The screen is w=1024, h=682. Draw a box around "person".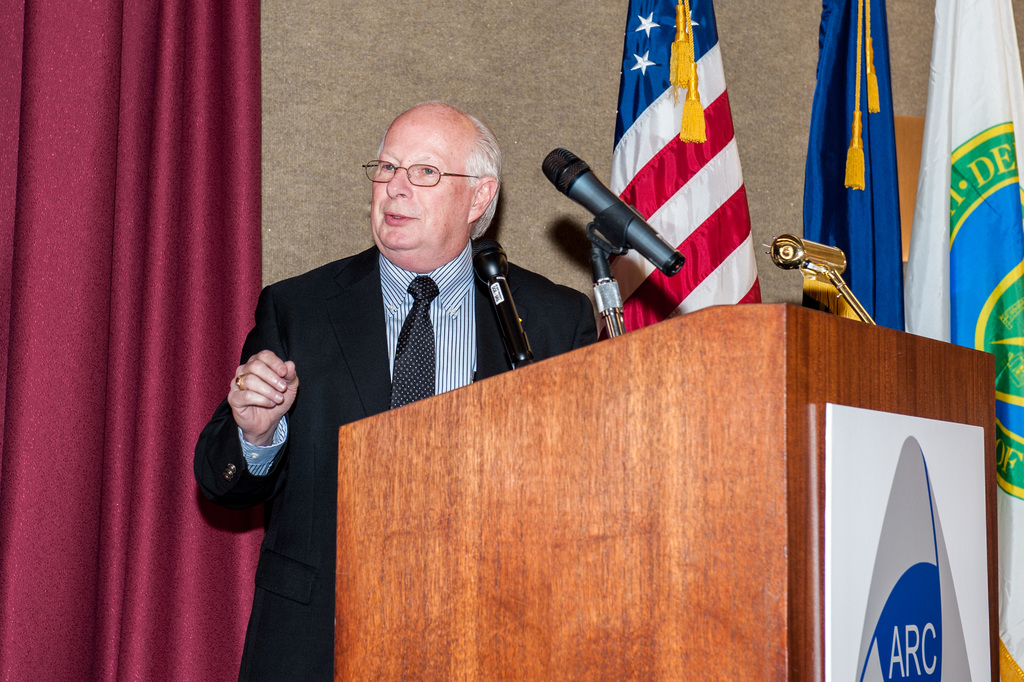
locate(266, 64, 627, 609).
